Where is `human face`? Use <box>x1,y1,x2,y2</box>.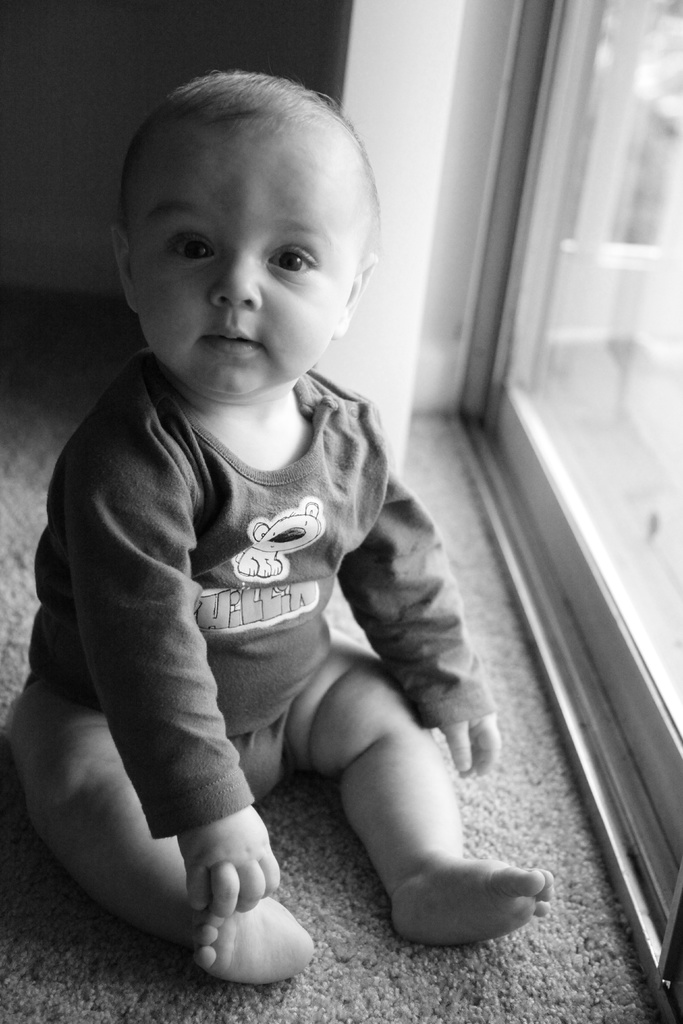
<box>125,111,365,395</box>.
